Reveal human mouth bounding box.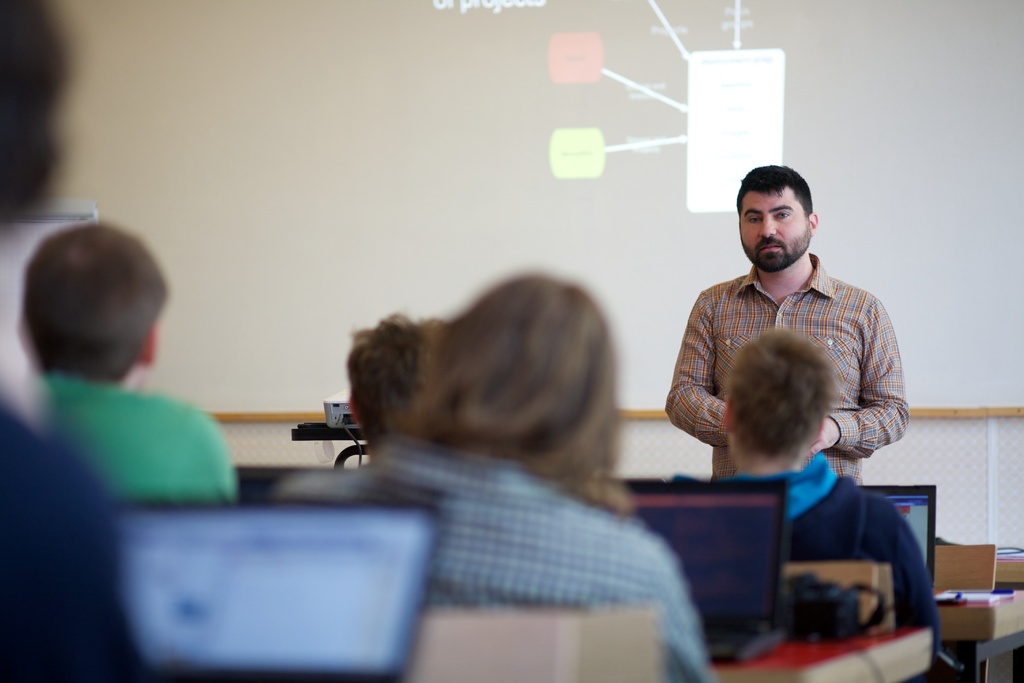
Revealed: [763,247,780,249].
